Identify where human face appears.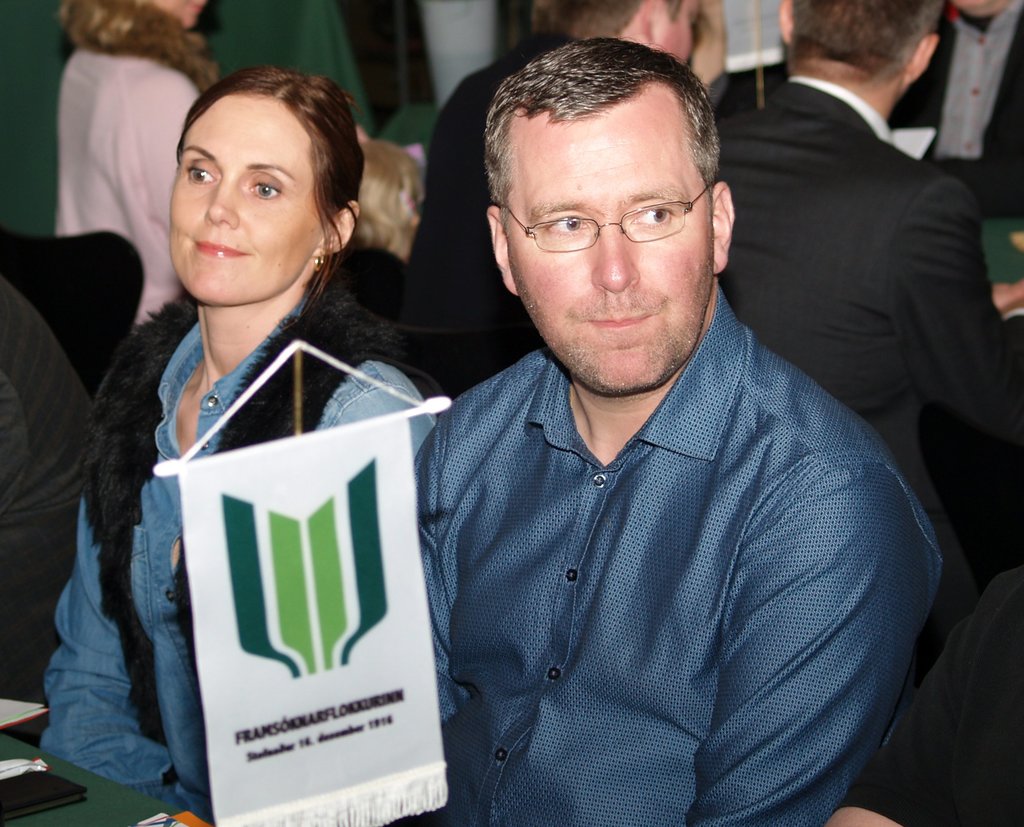
Appears at {"left": 168, "top": 94, "right": 325, "bottom": 310}.
